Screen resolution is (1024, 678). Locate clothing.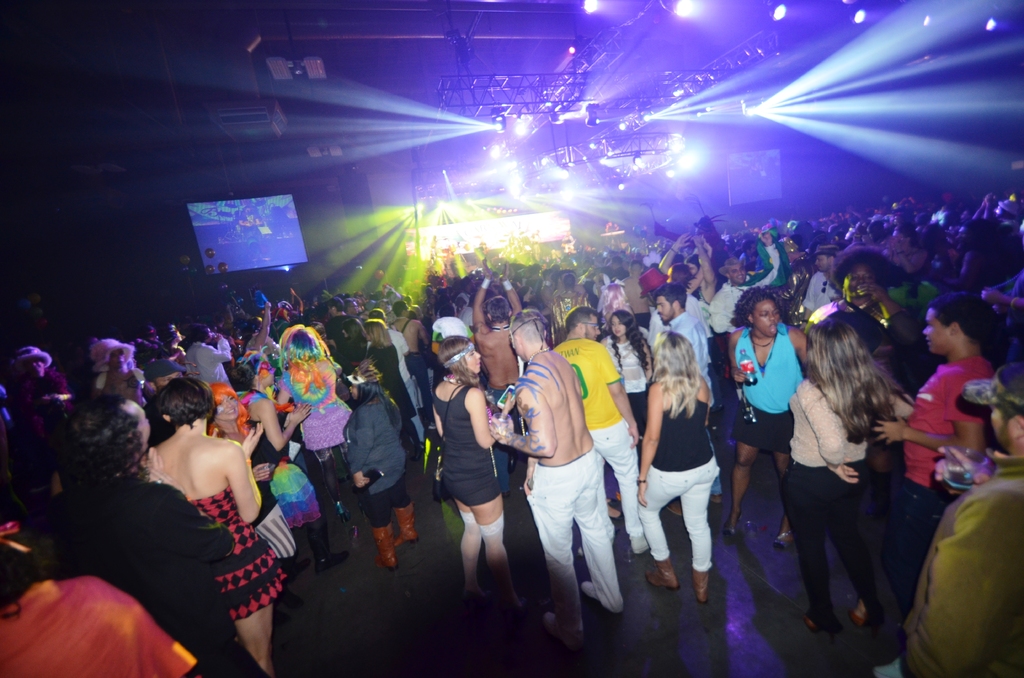
189 480 284 625.
